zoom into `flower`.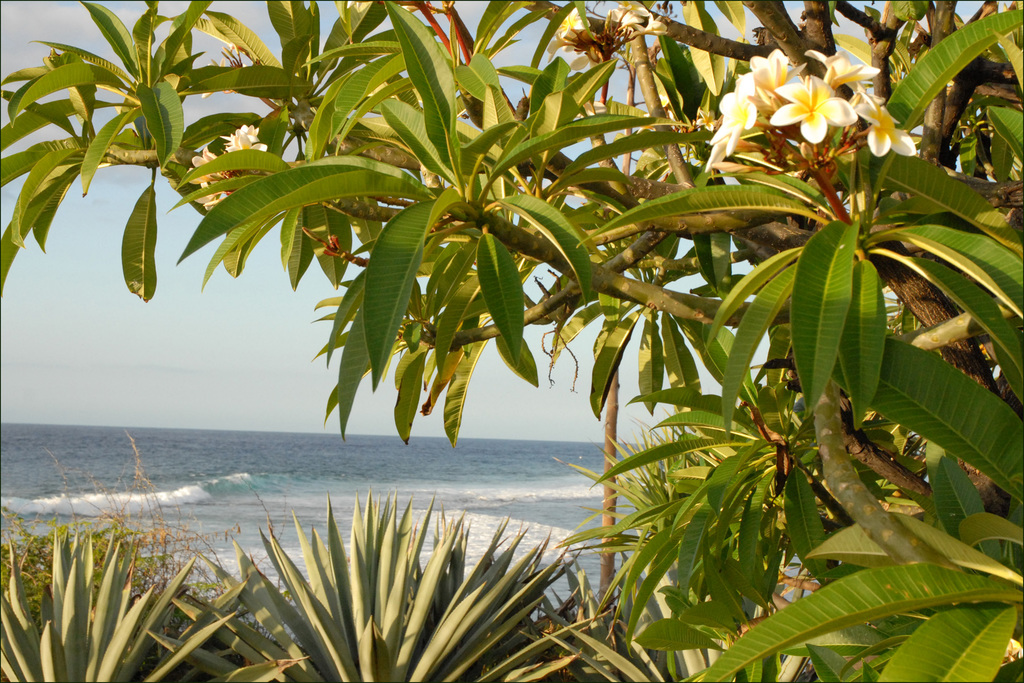
Zoom target: bbox=(187, 144, 225, 185).
